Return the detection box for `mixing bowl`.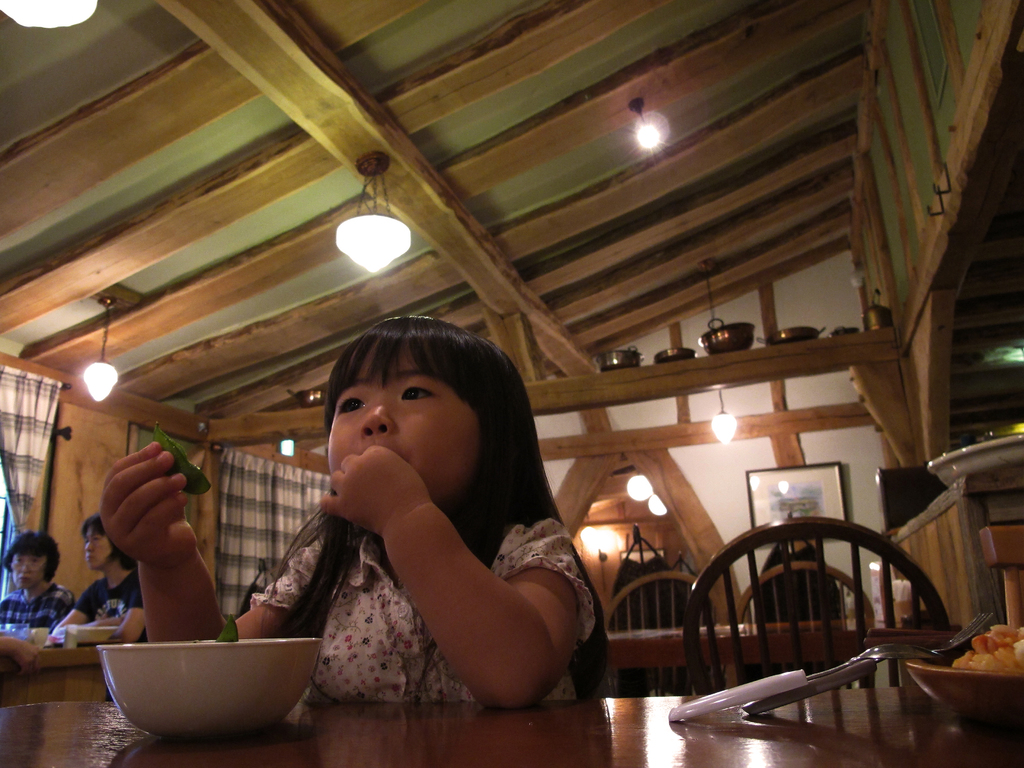
94, 635, 323, 747.
